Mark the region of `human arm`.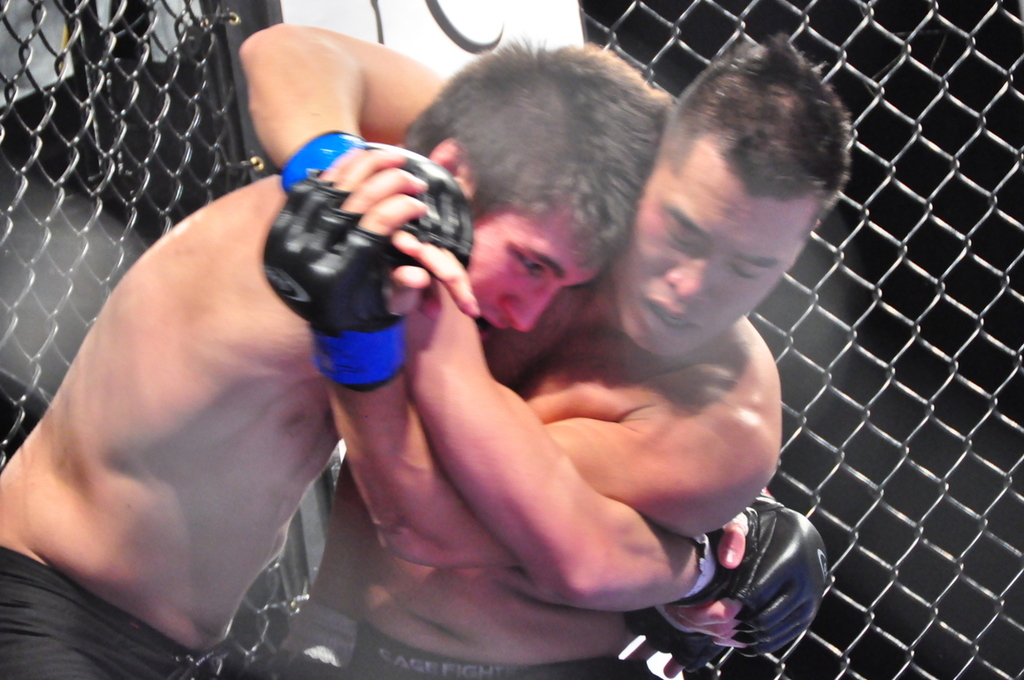
Region: {"left": 230, "top": 14, "right": 493, "bottom": 313}.
